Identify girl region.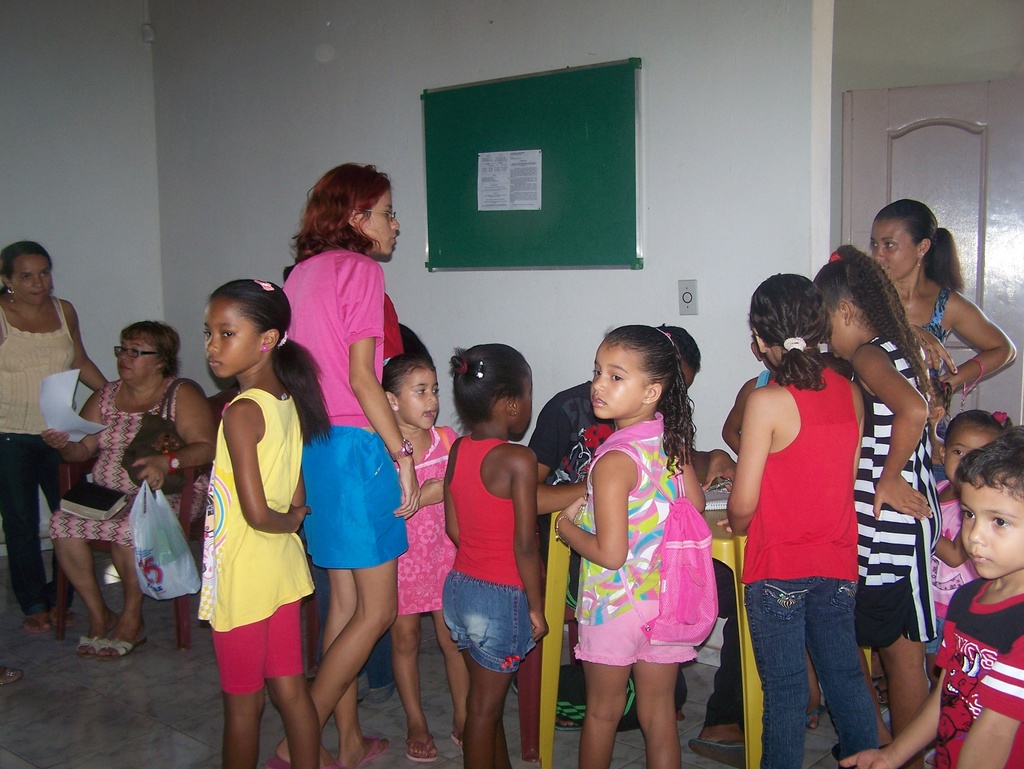
Region: region(440, 342, 545, 768).
